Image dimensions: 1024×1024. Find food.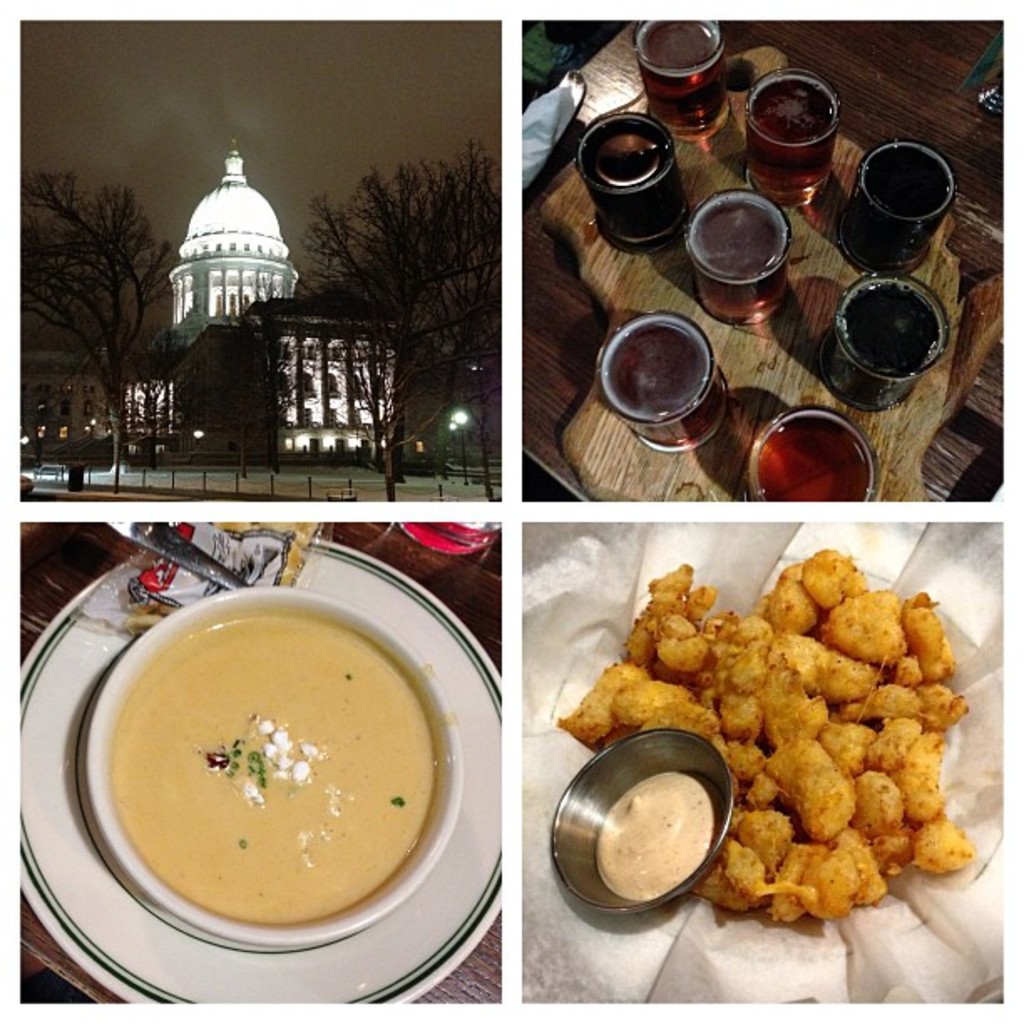
left=584, top=544, right=991, bottom=920.
